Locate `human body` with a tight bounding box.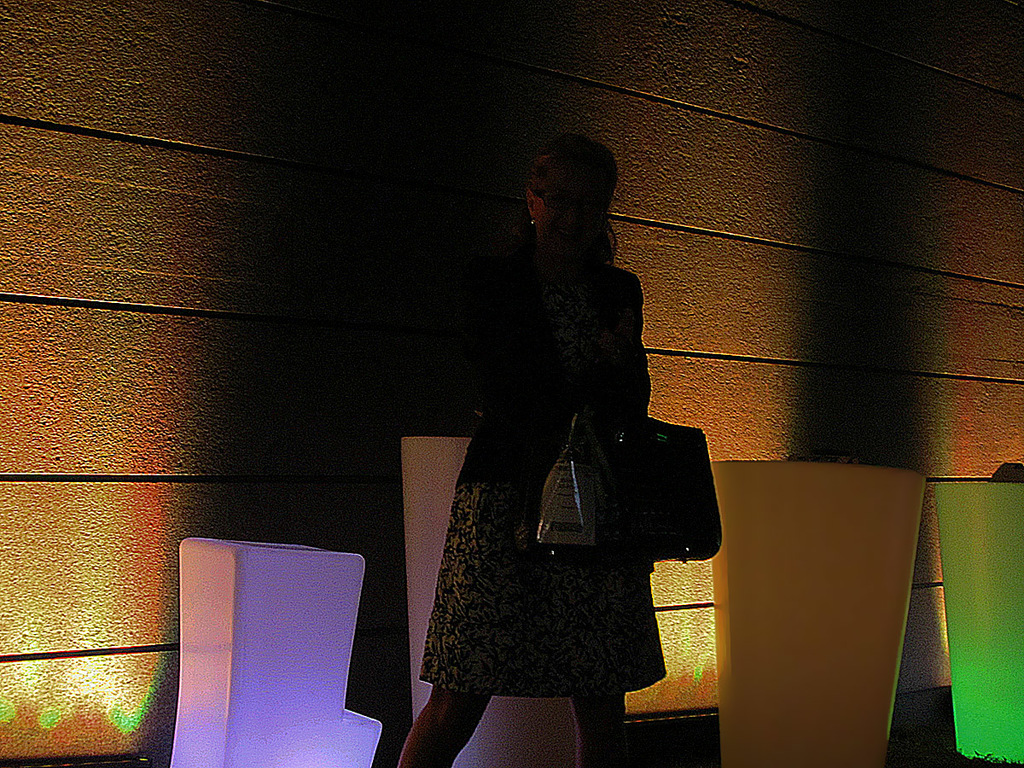
BBox(422, 138, 709, 767).
